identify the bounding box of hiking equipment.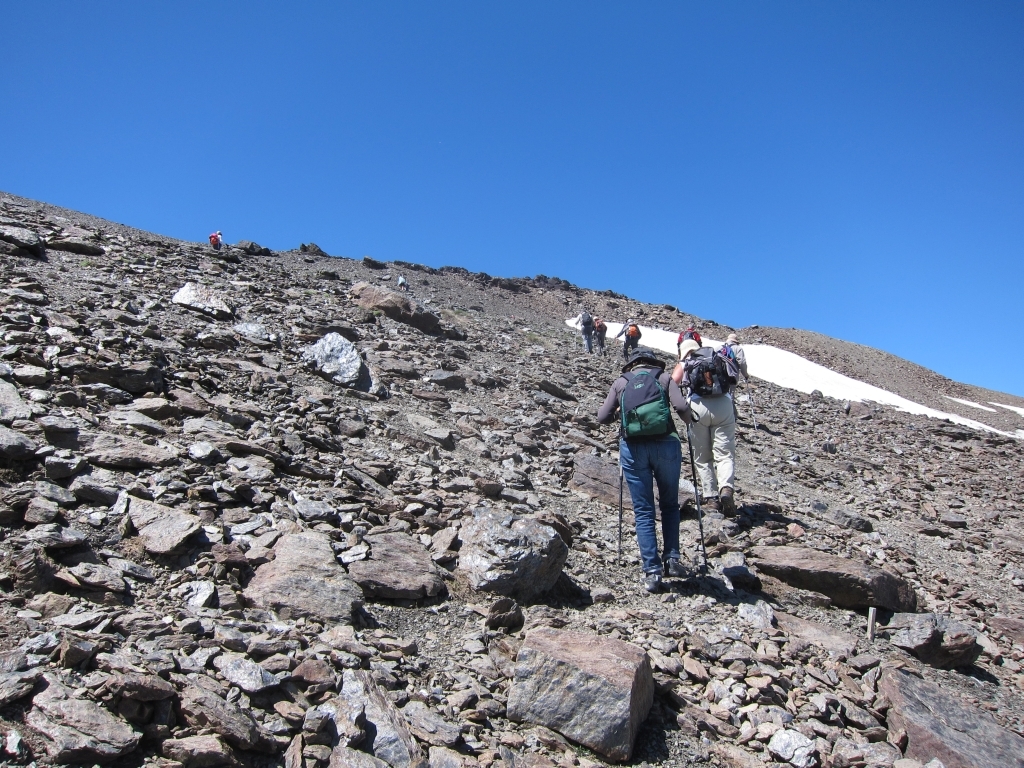
bbox(612, 366, 670, 446).
